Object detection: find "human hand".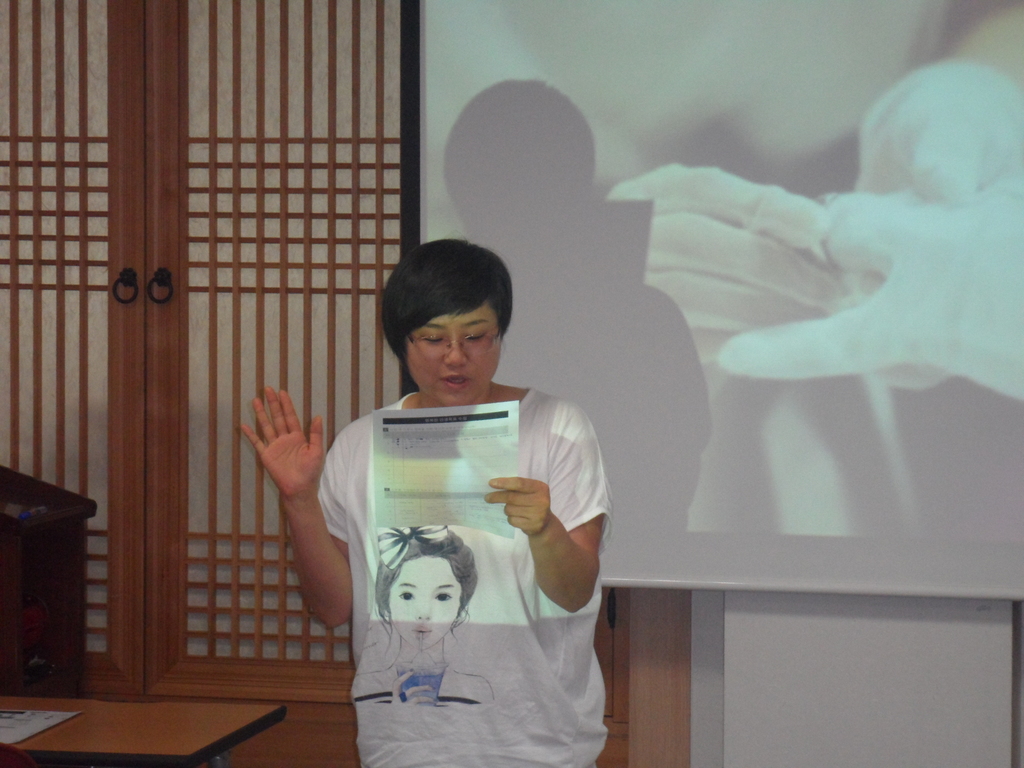
{"x1": 234, "y1": 380, "x2": 306, "y2": 495}.
